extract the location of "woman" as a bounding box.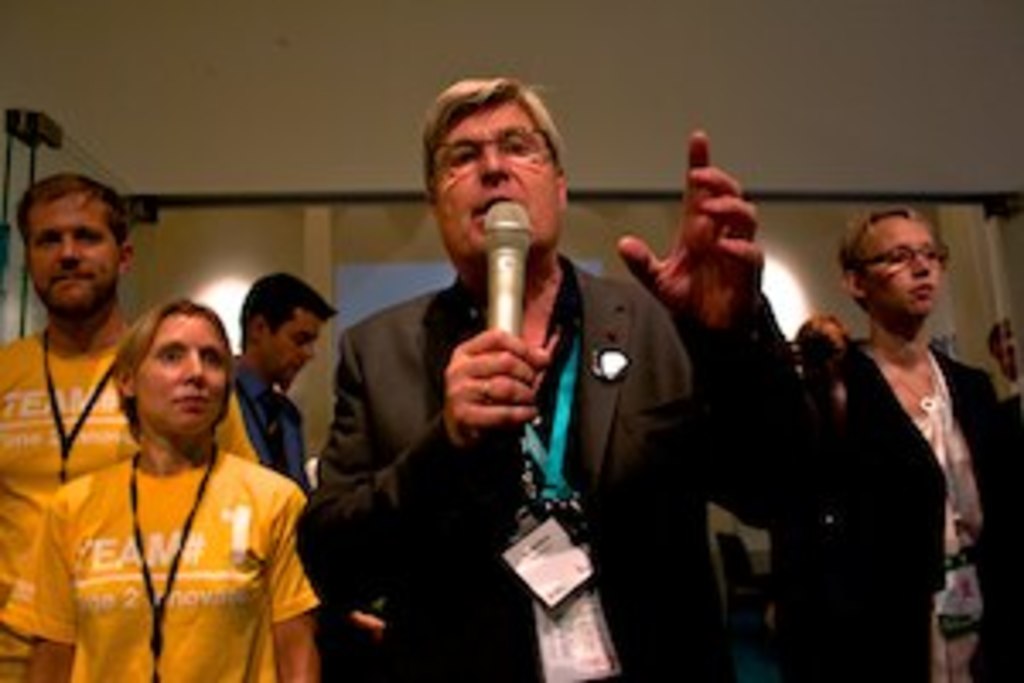
box=[771, 198, 1021, 680].
